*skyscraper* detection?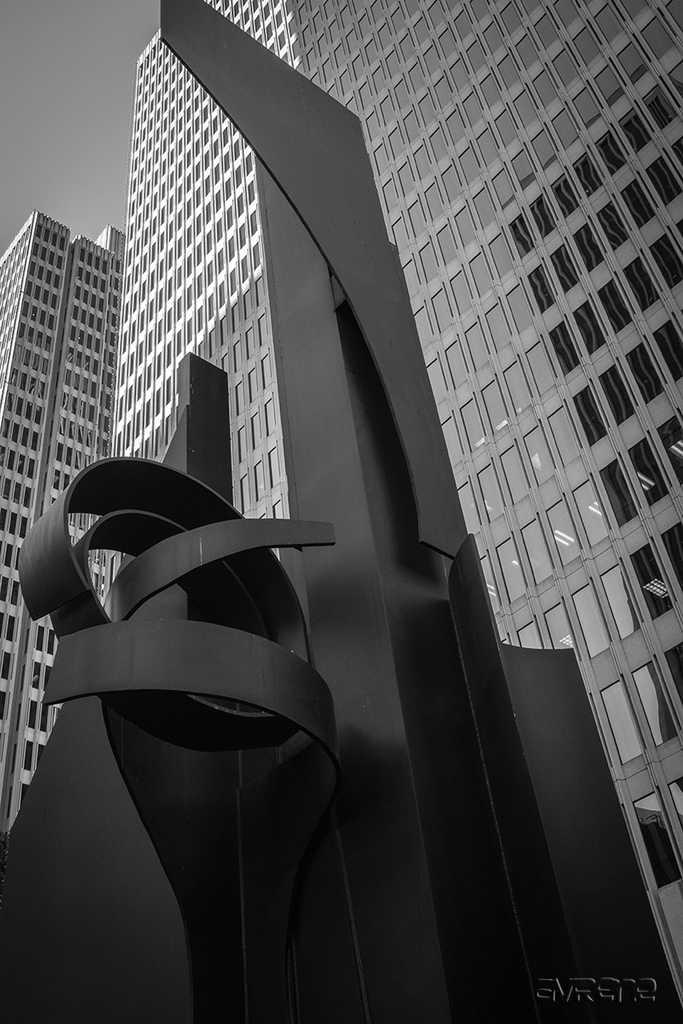
x1=0 y1=41 x2=650 y2=1023
